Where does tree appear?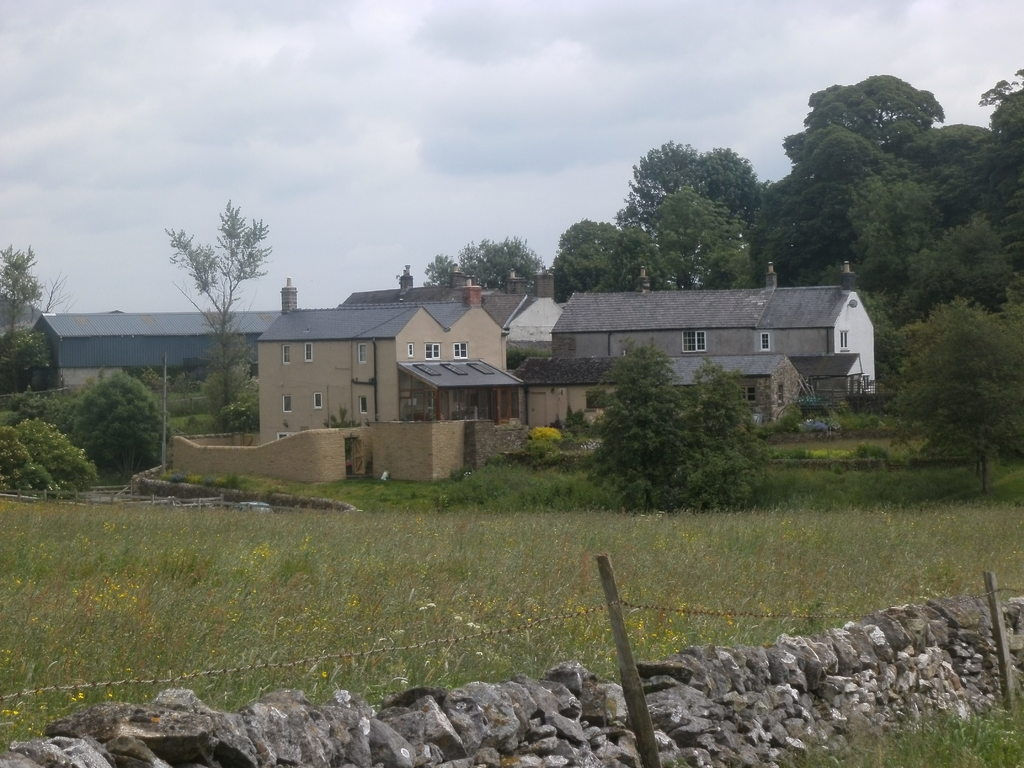
Appears at (545, 207, 677, 300).
